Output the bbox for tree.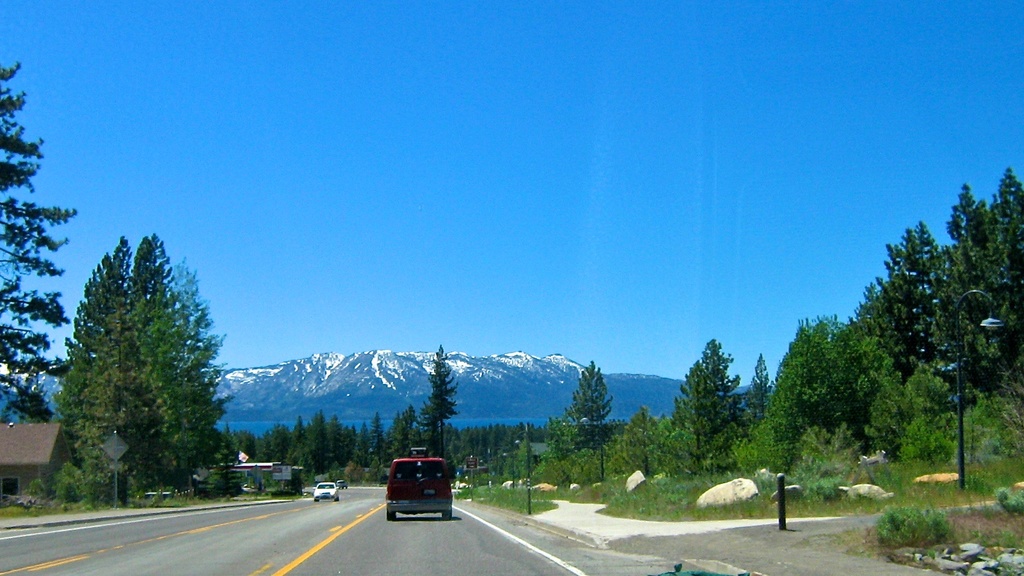
region(755, 319, 831, 488).
